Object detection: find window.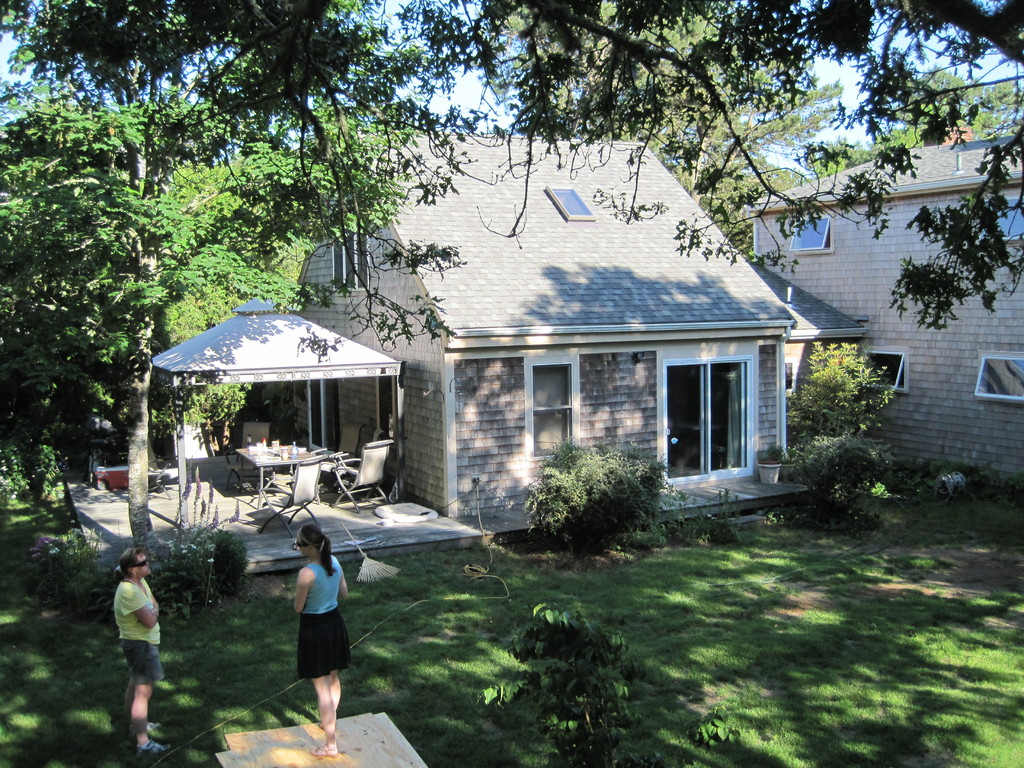
pyautogui.locateOnScreen(787, 209, 837, 258).
